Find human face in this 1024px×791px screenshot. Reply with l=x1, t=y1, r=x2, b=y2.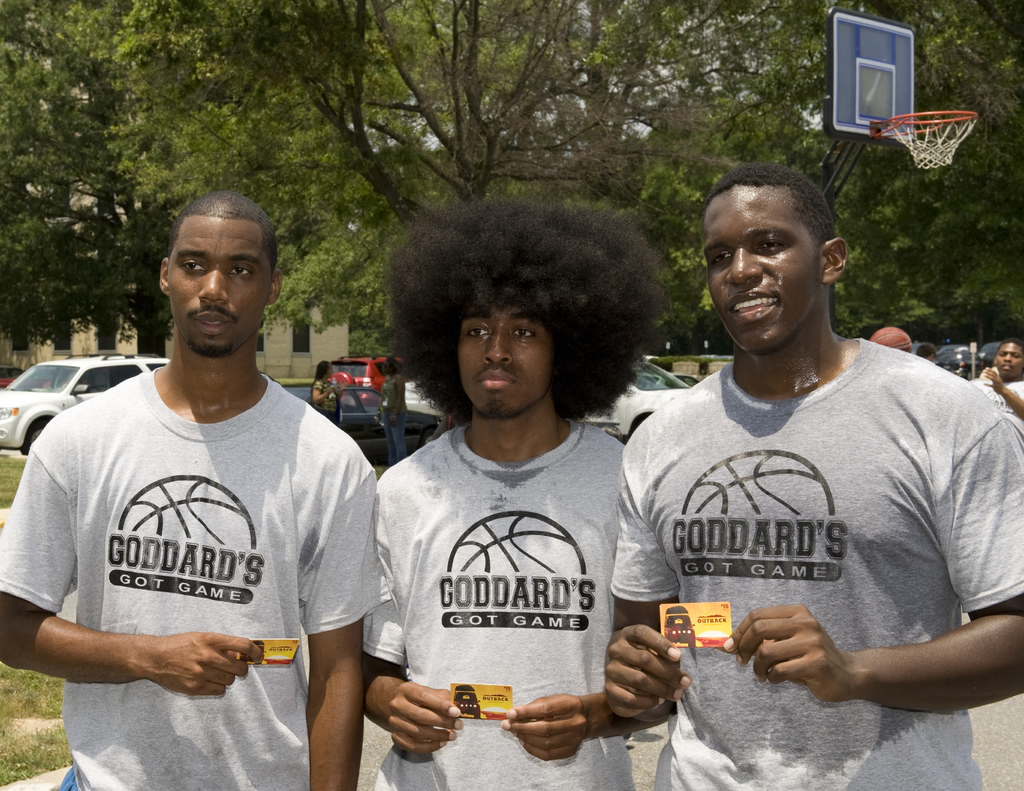
l=458, t=305, r=557, b=422.
